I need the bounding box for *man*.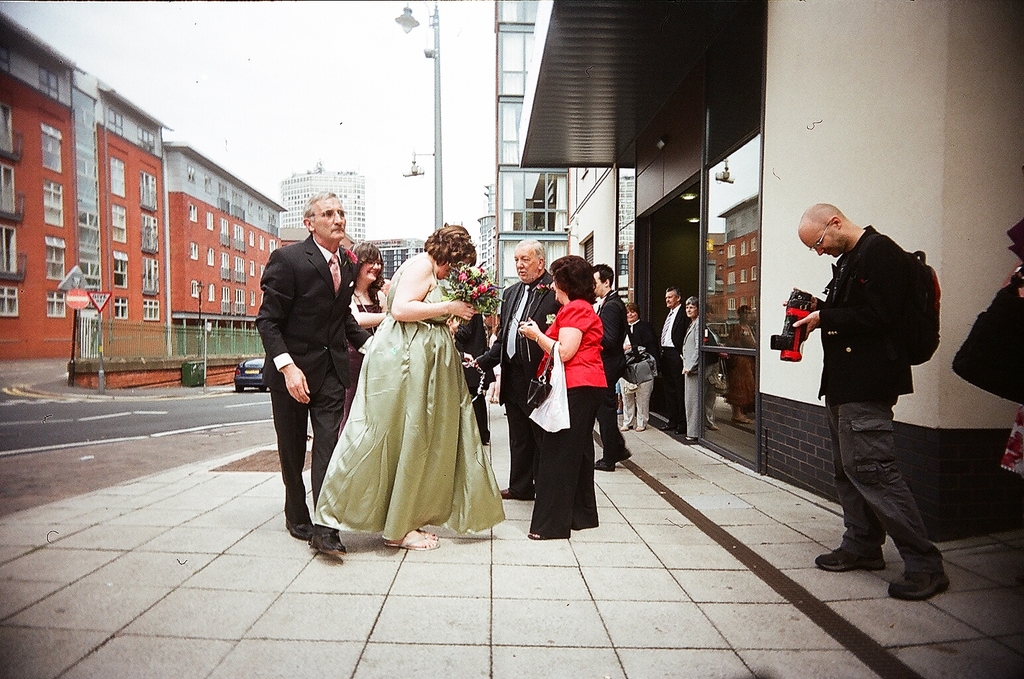
Here it is: x1=580, y1=263, x2=635, y2=471.
